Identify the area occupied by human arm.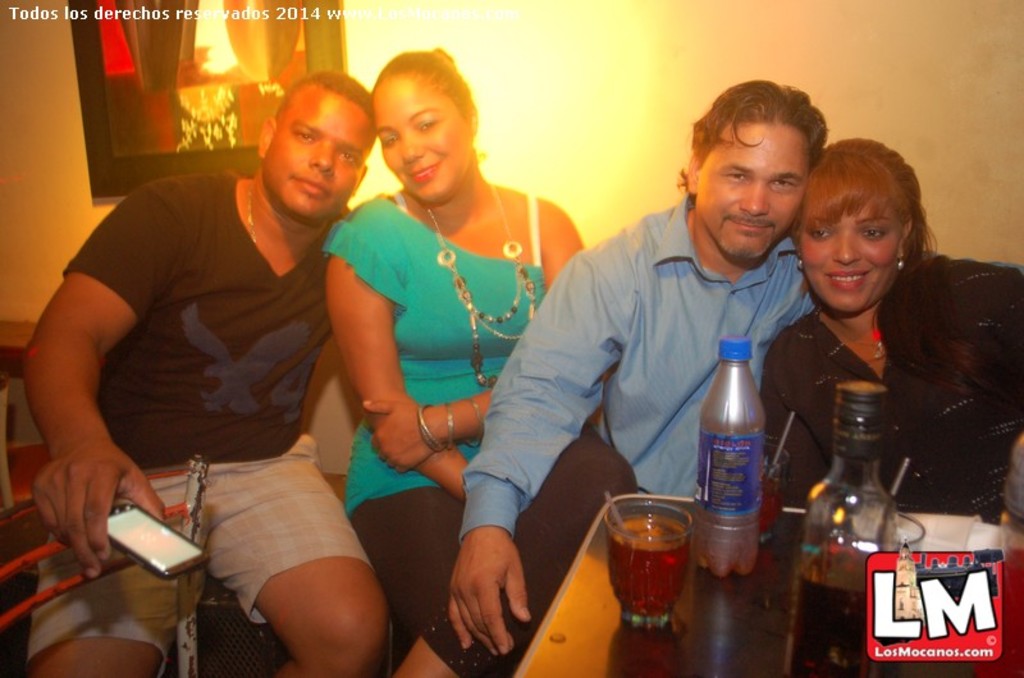
Area: (x1=439, y1=247, x2=626, y2=669).
